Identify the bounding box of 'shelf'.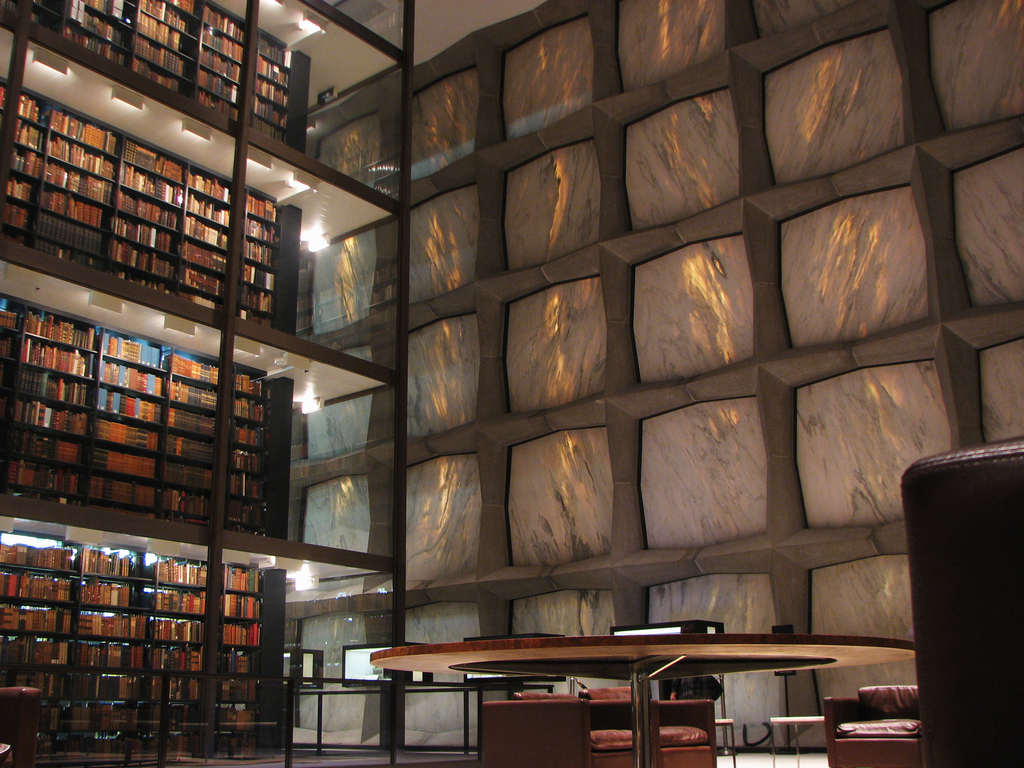
pyautogui.locateOnScreen(164, 404, 215, 438).
